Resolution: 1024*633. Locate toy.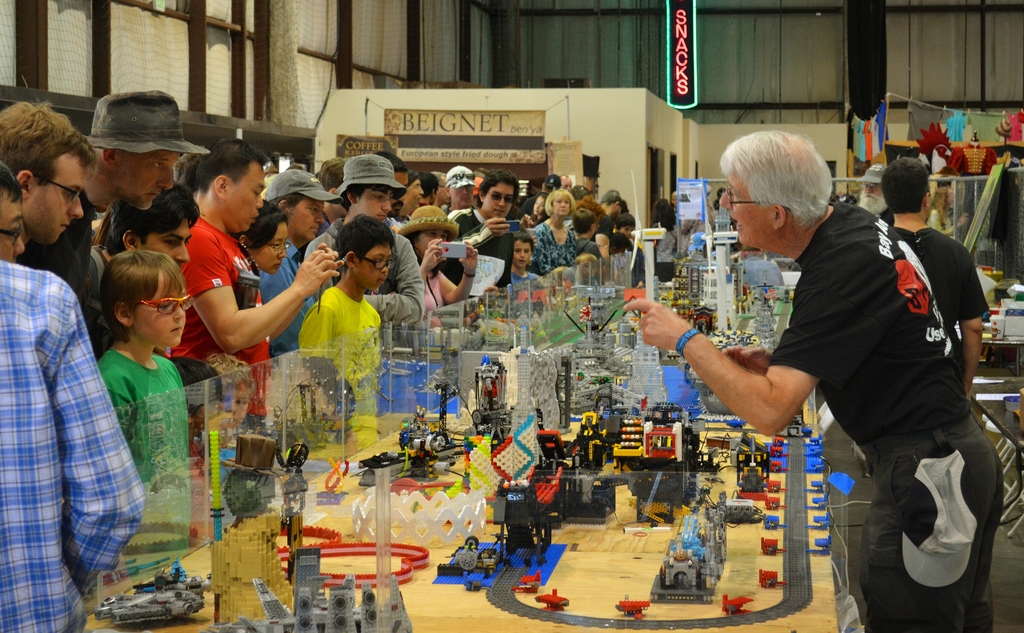
l=457, t=457, r=618, b=624.
